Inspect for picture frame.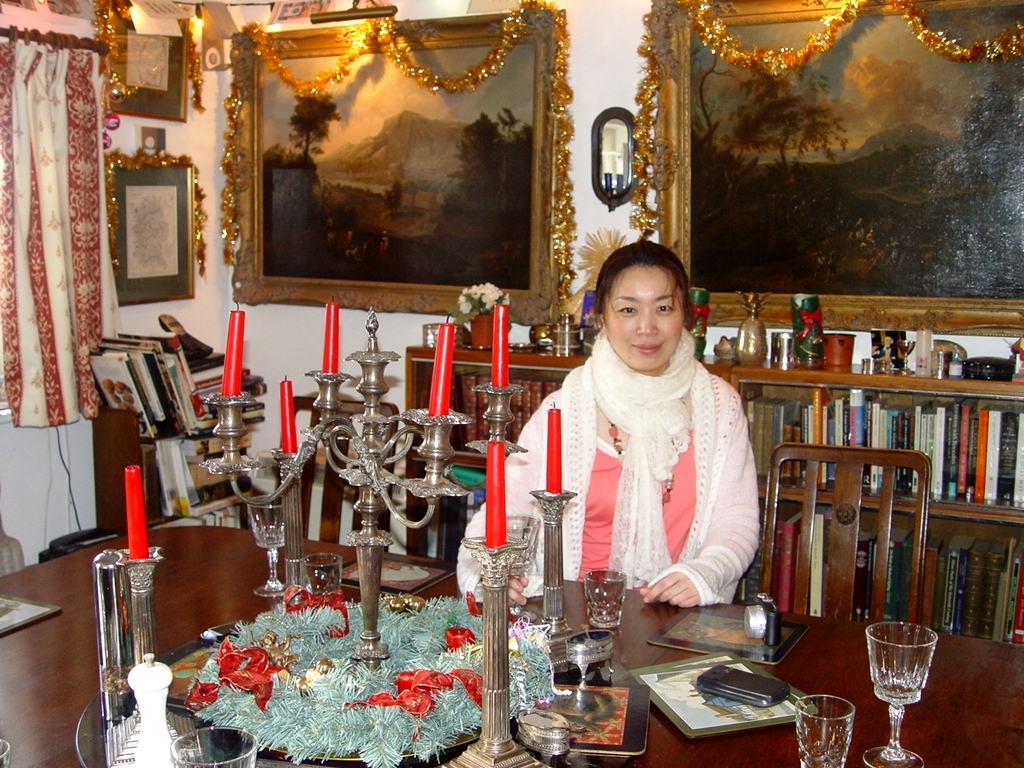
Inspection: locate(199, 1, 579, 339).
